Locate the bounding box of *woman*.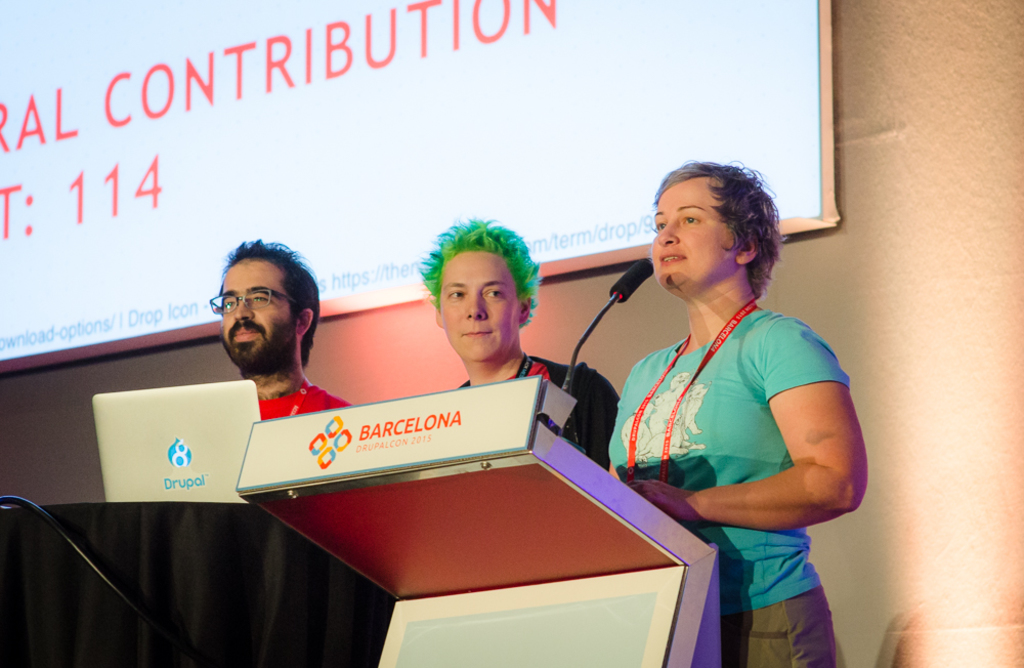
Bounding box: 591:154:877:665.
